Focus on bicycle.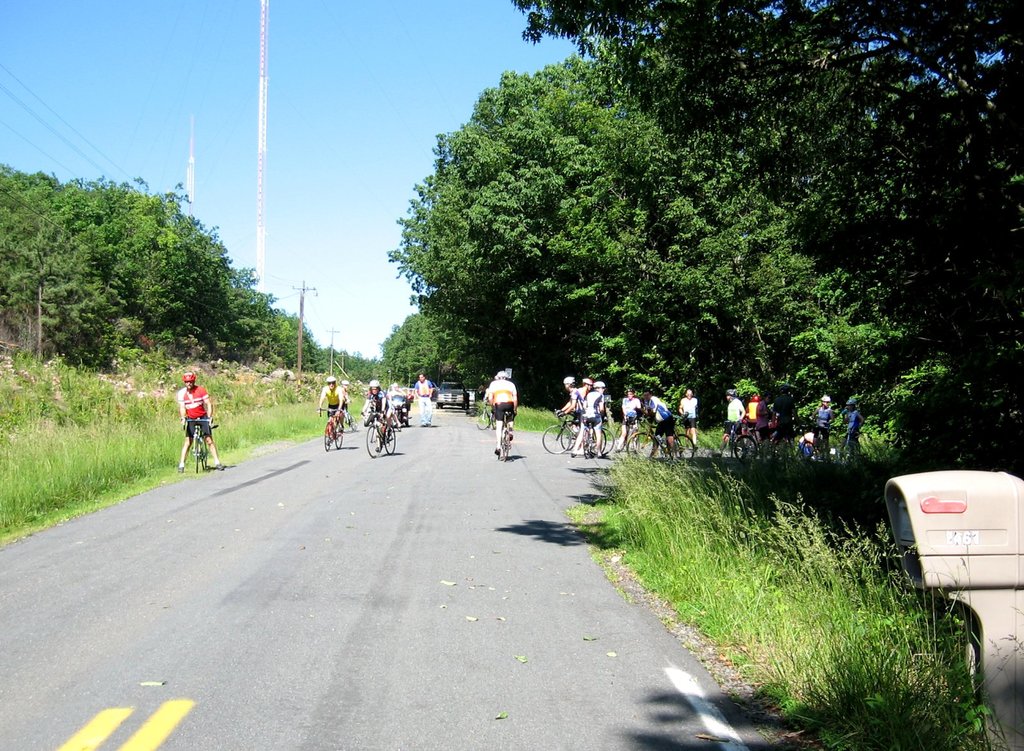
Focused at x1=179, y1=423, x2=215, y2=467.
